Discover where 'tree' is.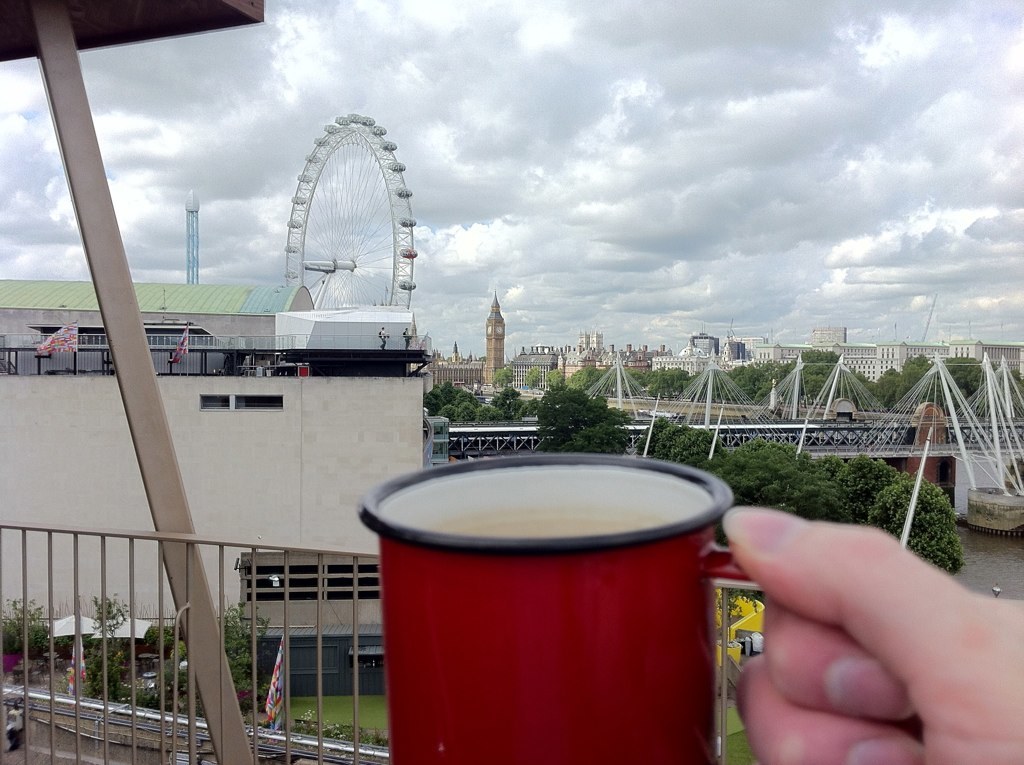
Discovered at {"left": 794, "top": 352, "right": 835, "bottom": 406}.
